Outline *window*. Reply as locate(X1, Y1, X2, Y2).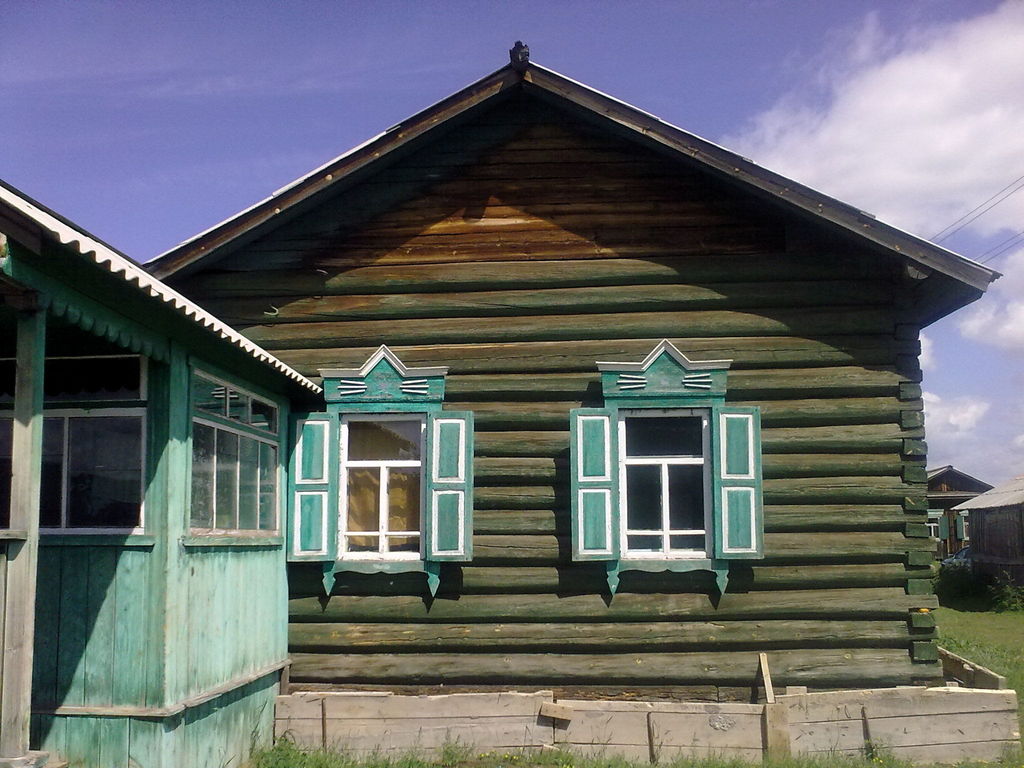
locate(0, 352, 144, 547).
